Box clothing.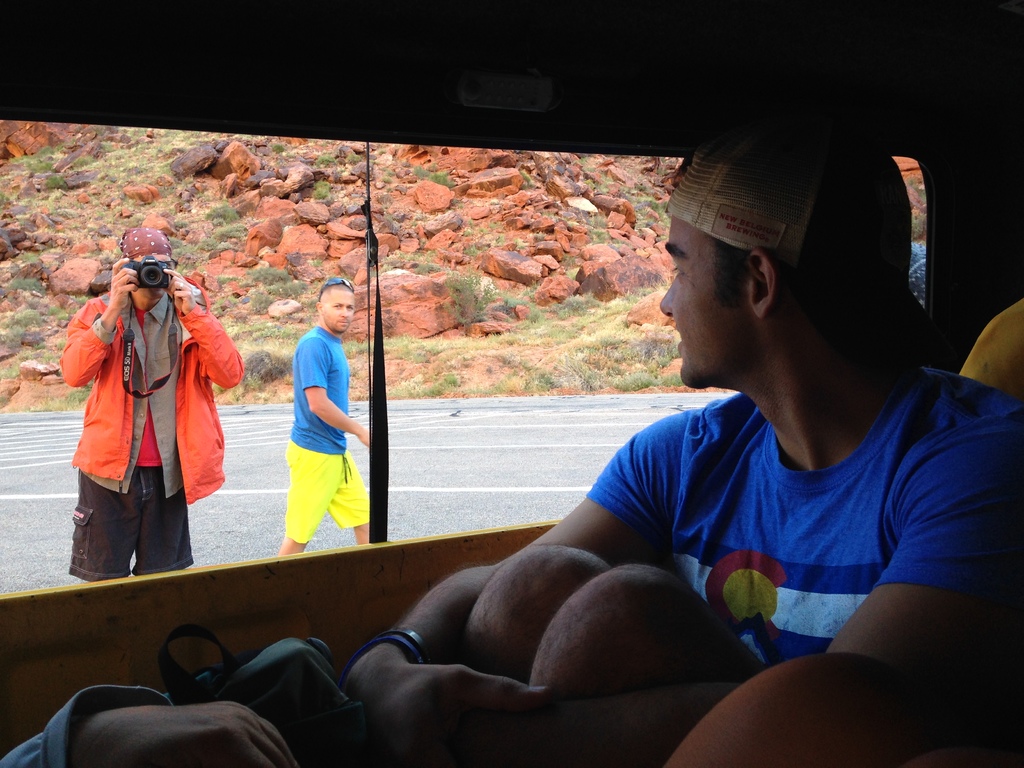
bbox=[60, 288, 248, 583].
